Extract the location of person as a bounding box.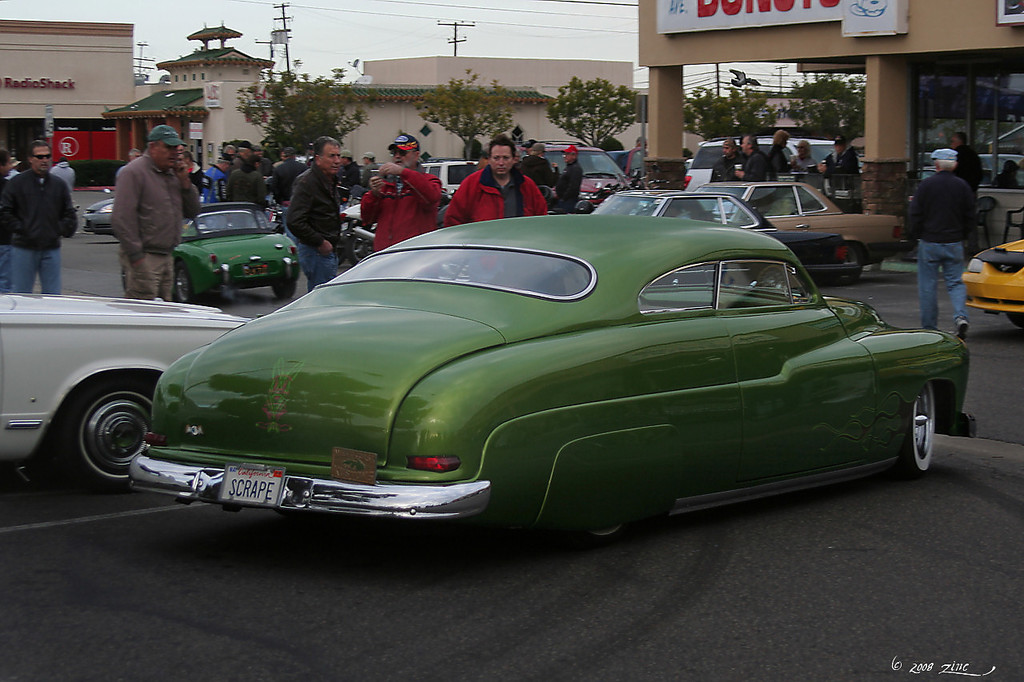
region(438, 141, 548, 224).
